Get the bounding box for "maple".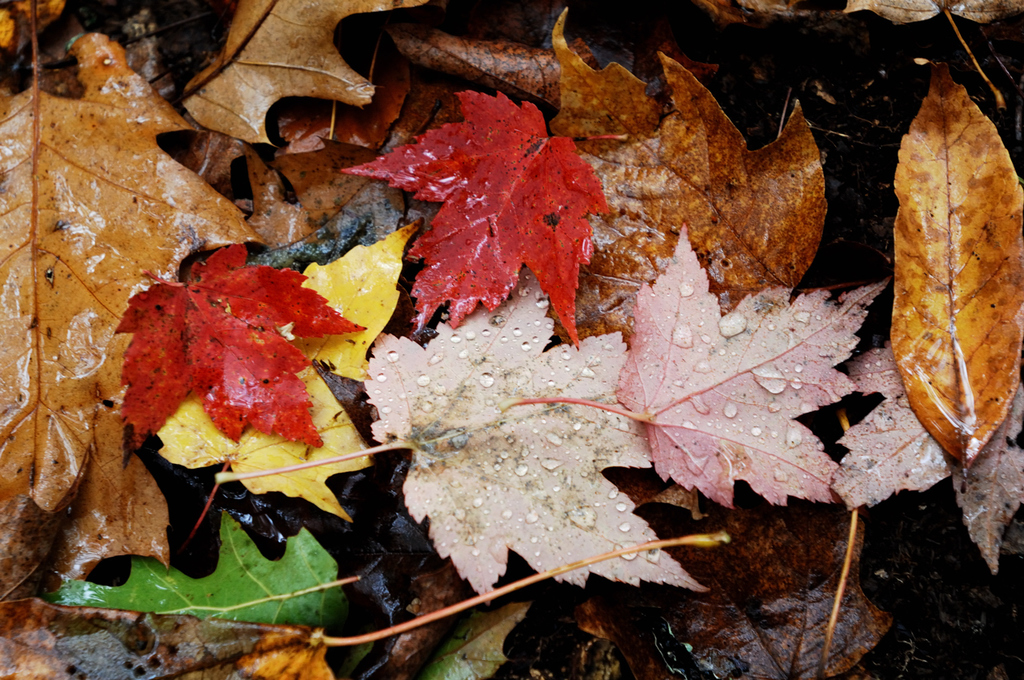
l=212, t=269, r=646, b=590.
